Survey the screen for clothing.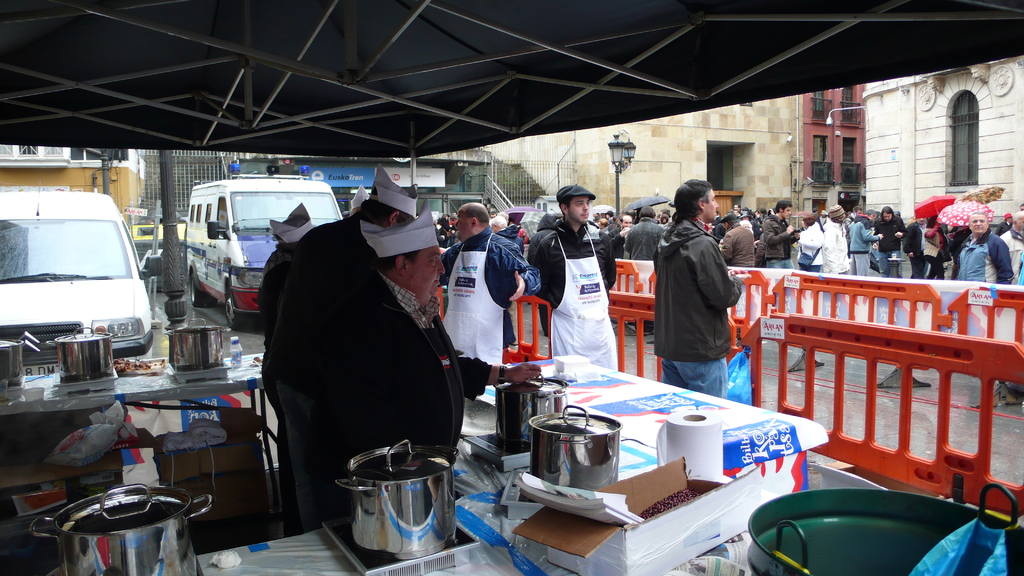
Survey found: box=[873, 212, 903, 267].
